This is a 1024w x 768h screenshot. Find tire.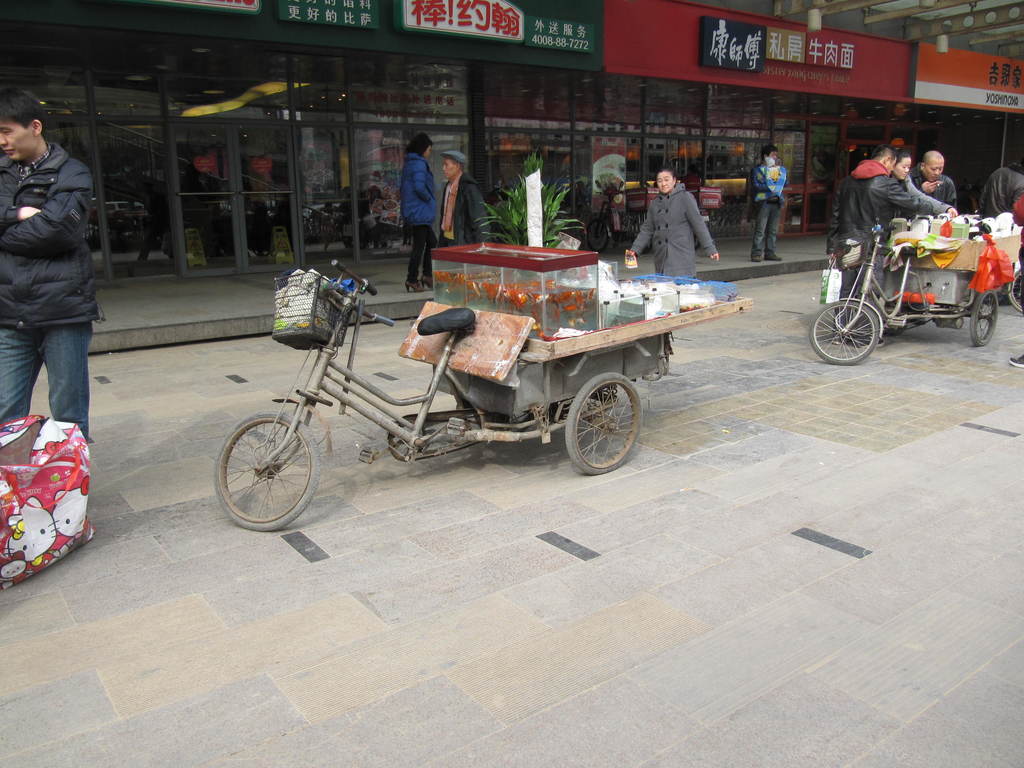
Bounding box: (x1=586, y1=220, x2=608, y2=253).
